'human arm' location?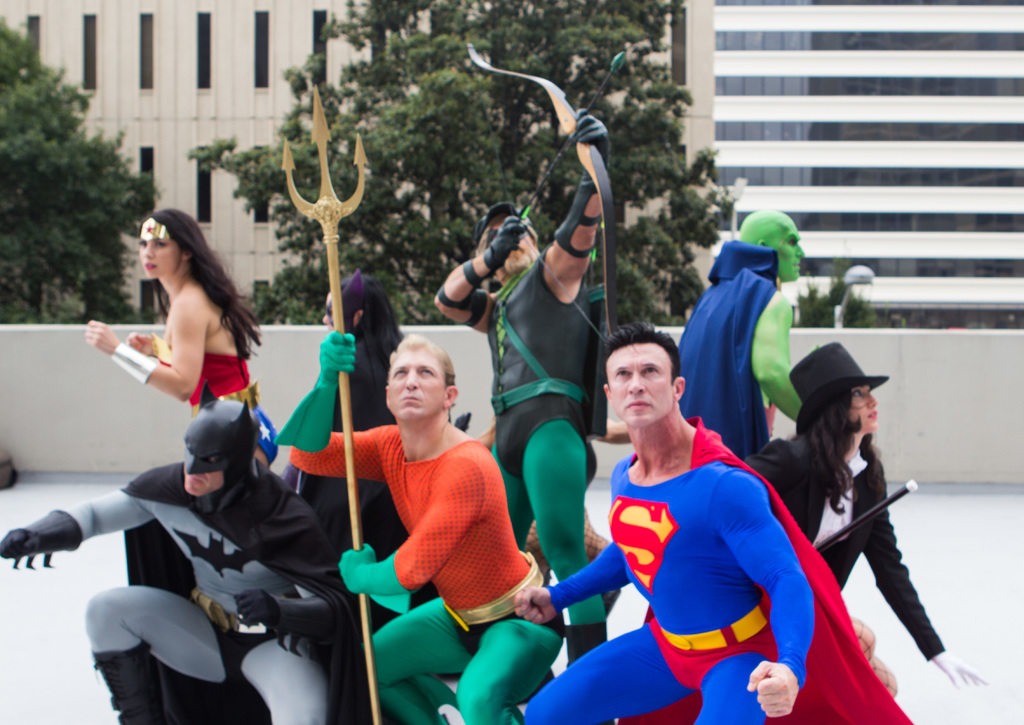
pyautogui.locateOnScreen(854, 462, 995, 687)
